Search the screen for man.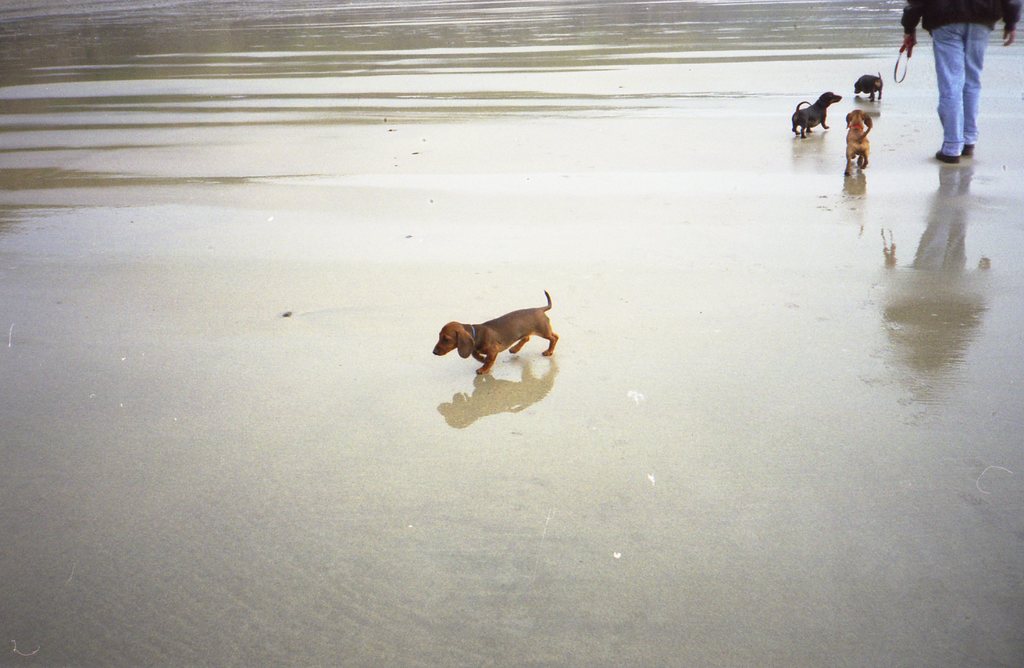
Found at [x1=913, y1=0, x2=1018, y2=155].
